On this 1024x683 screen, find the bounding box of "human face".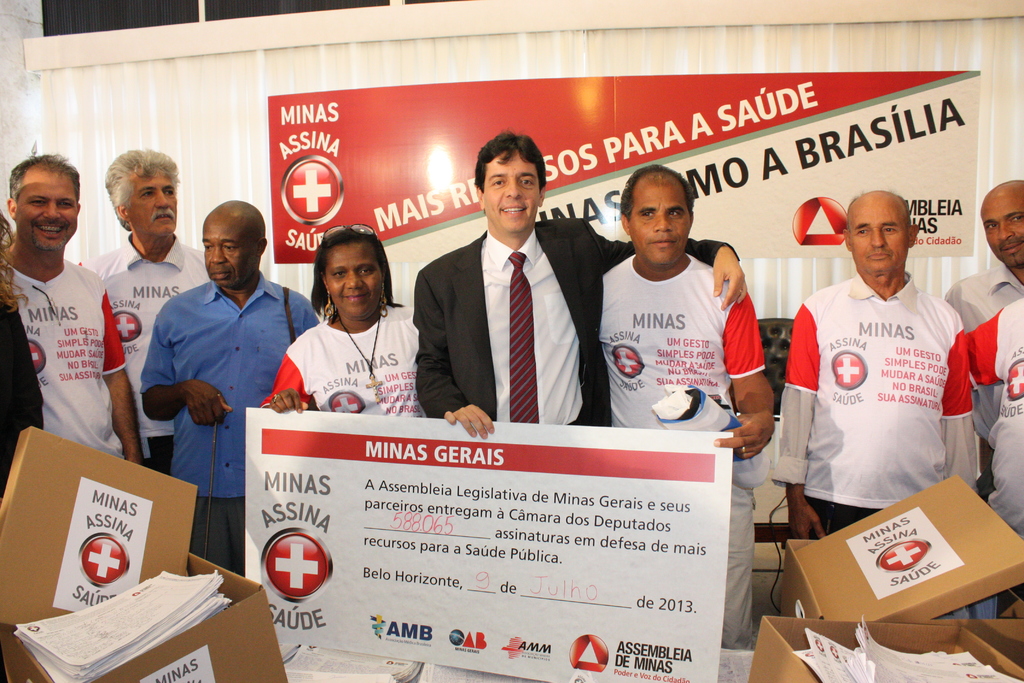
Bounding box: (323, 247, 386, 324).
